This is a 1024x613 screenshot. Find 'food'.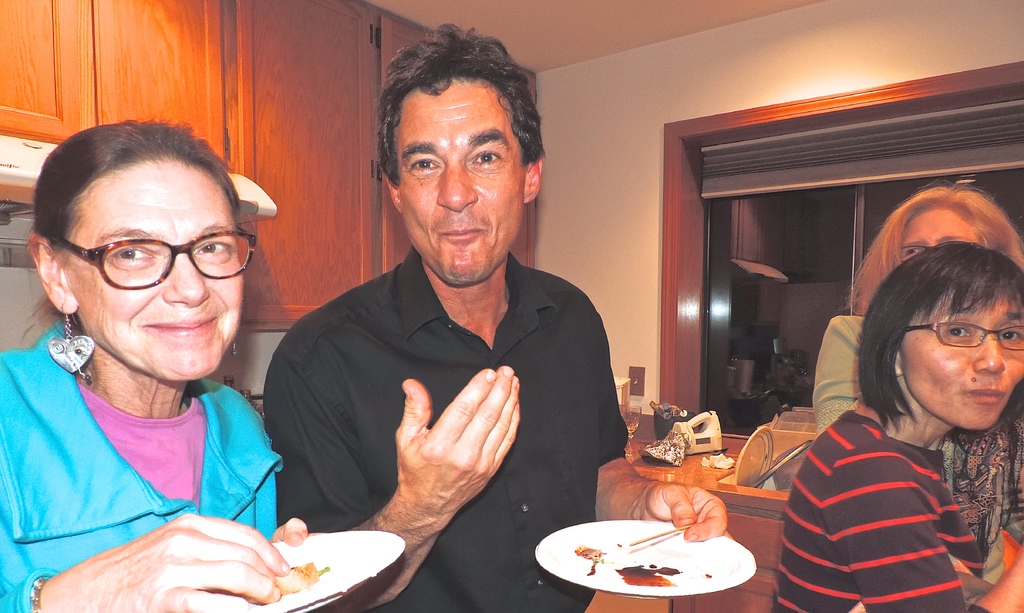
Bounding box: 616/562/684/591.
